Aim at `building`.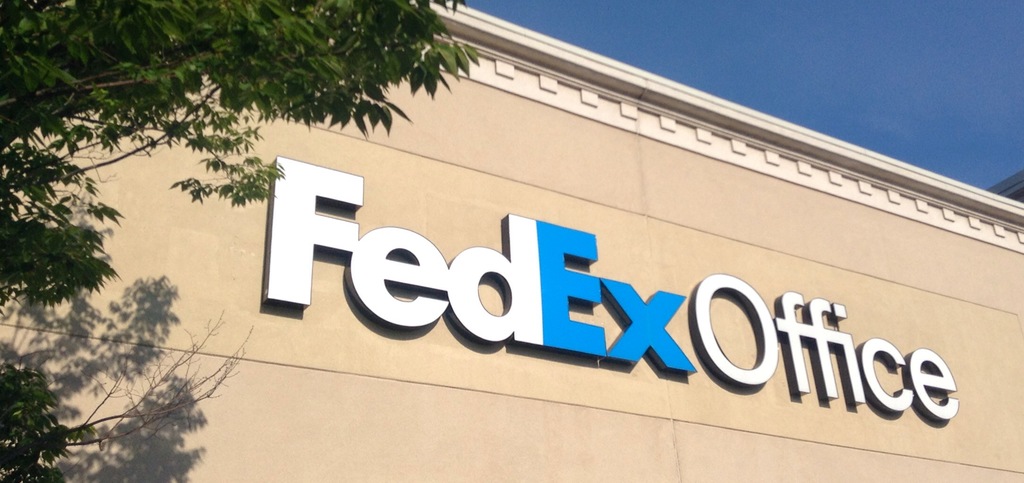
Aimed at box=[0, 0, 1023, 482].
